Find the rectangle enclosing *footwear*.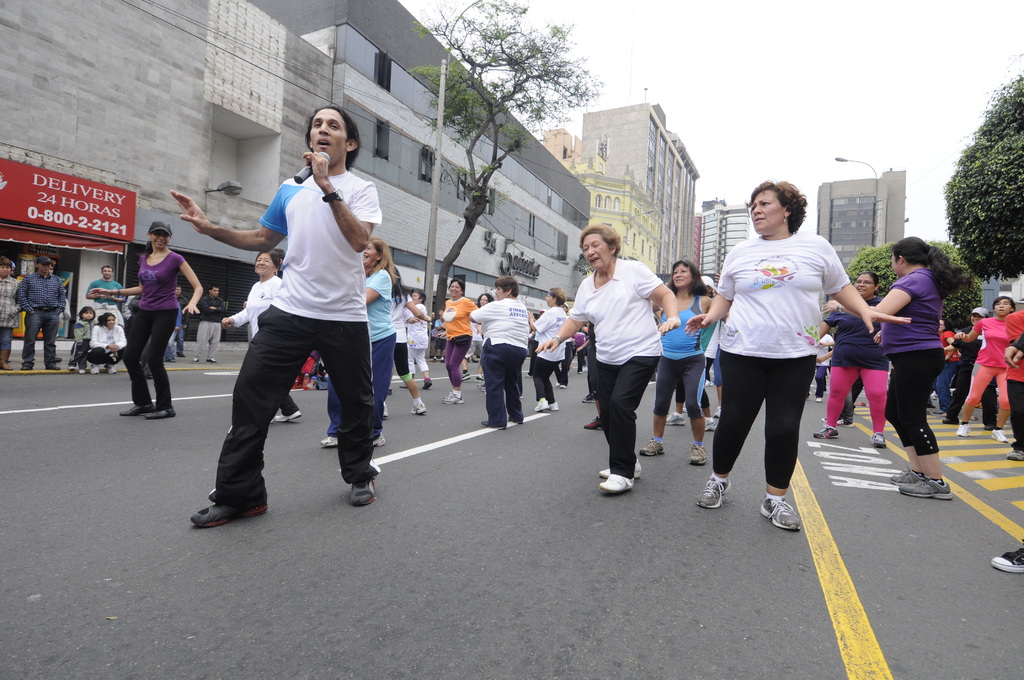
bbox(179, 352, 184, 355).
